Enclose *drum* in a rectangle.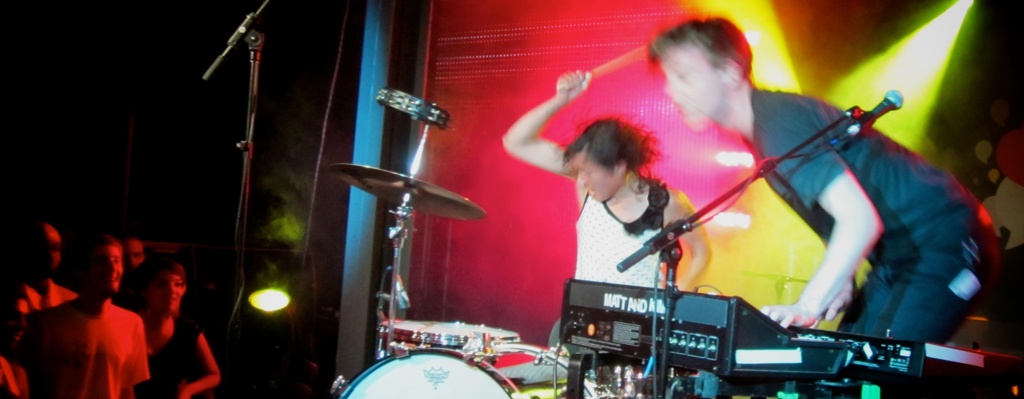
l=379, t=315, r=520, b=352.
